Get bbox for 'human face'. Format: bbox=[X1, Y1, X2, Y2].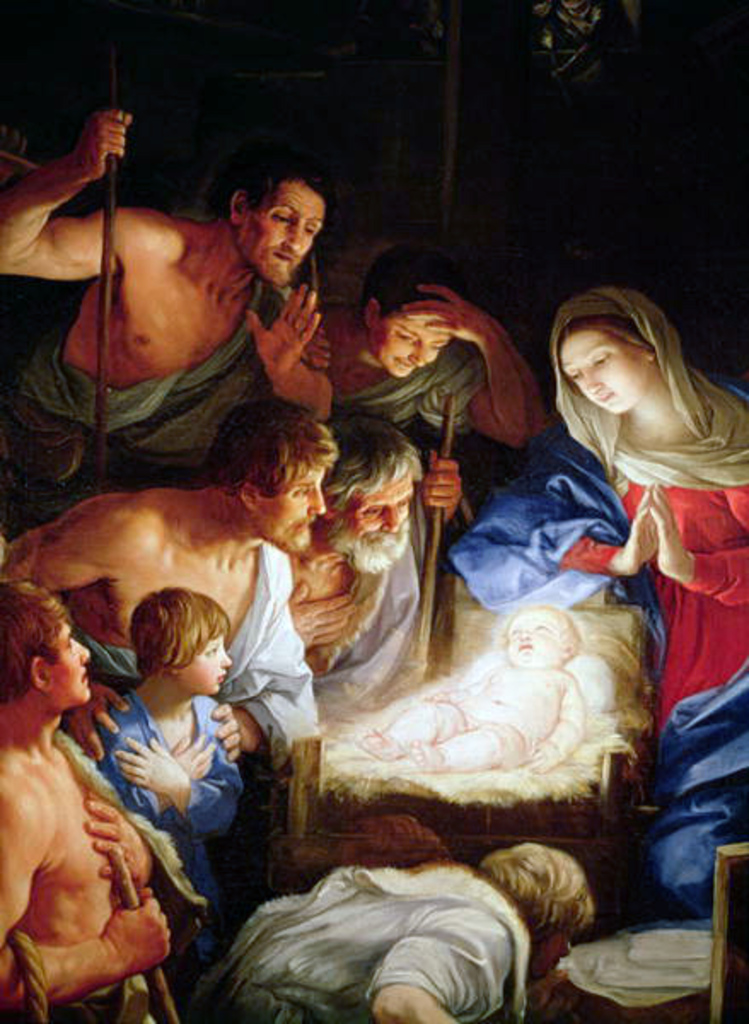
bbox=[53, 628, 92, 708].
